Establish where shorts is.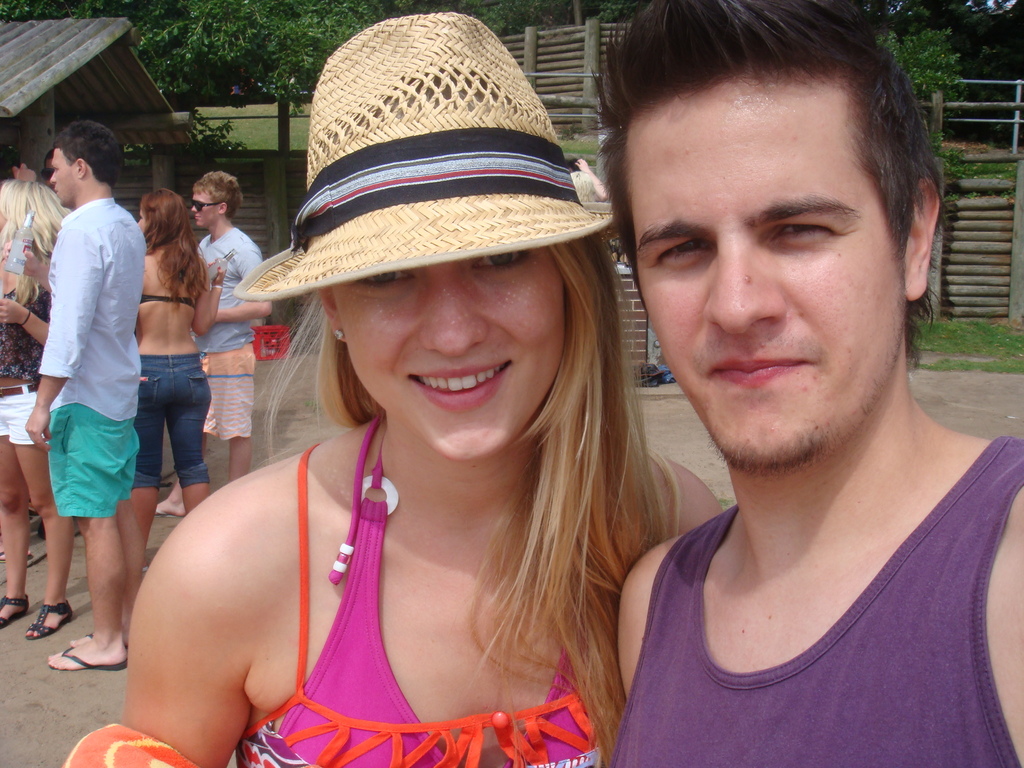
Established at bbox(36, 426, 131, 517).
